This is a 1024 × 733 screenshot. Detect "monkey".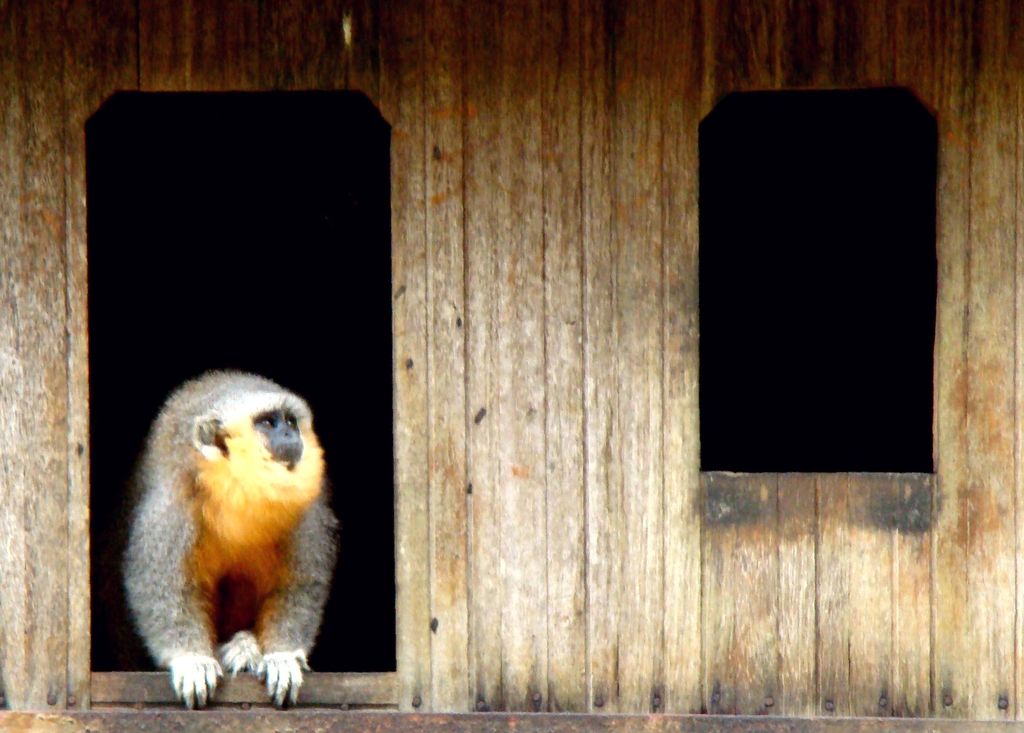
100:367:342:732.
